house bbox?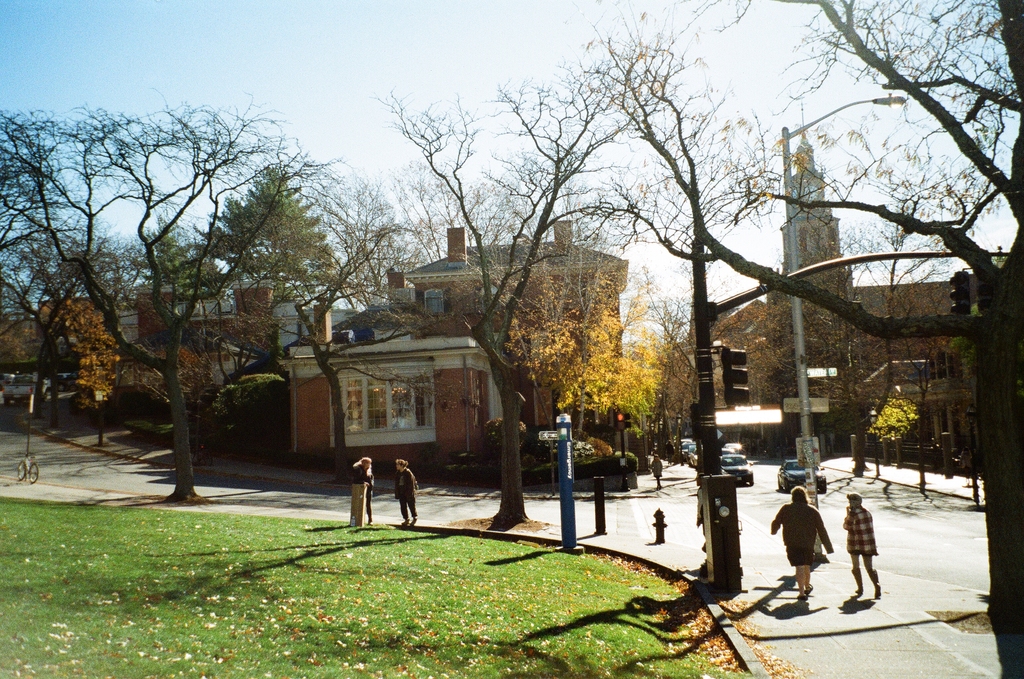
133,280,343,409
